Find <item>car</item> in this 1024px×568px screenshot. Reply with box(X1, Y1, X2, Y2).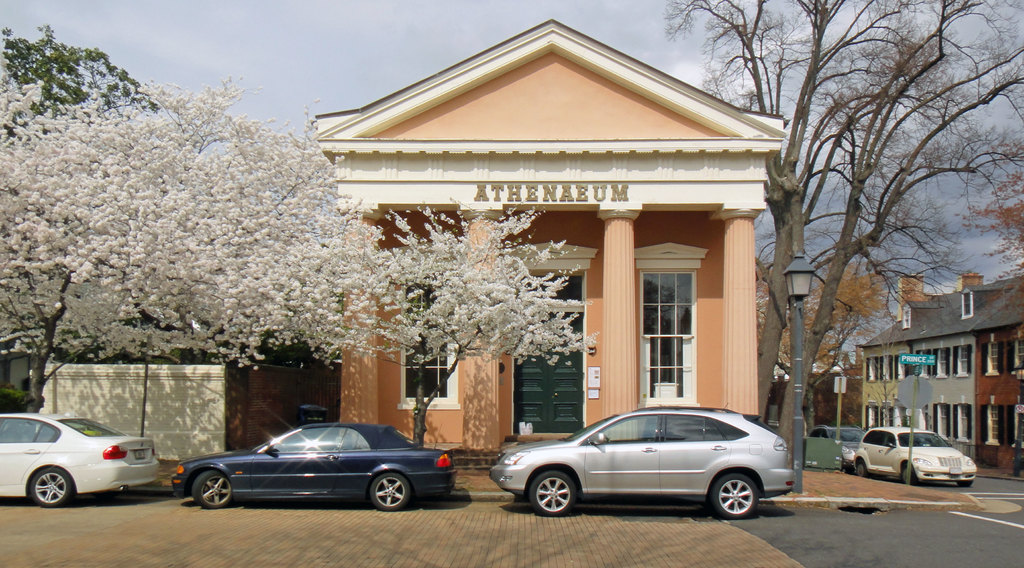
box(0, 415, 160, 507).
